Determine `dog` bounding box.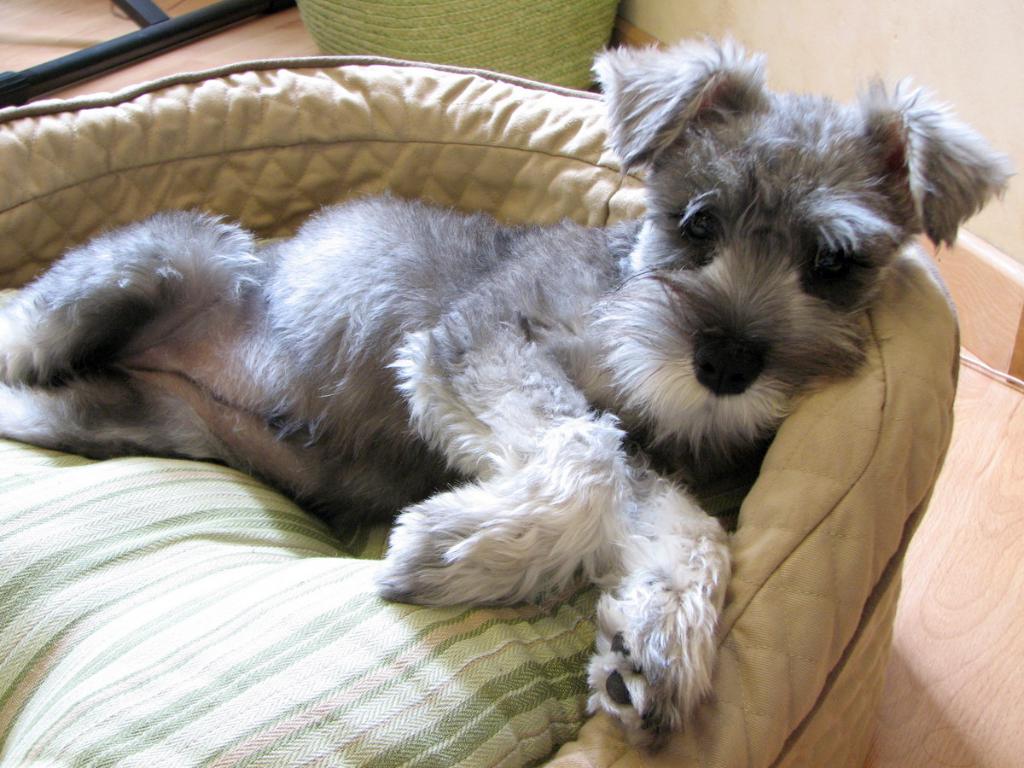
Determined: [left=0, top=31, right=1015, bottom=760].
